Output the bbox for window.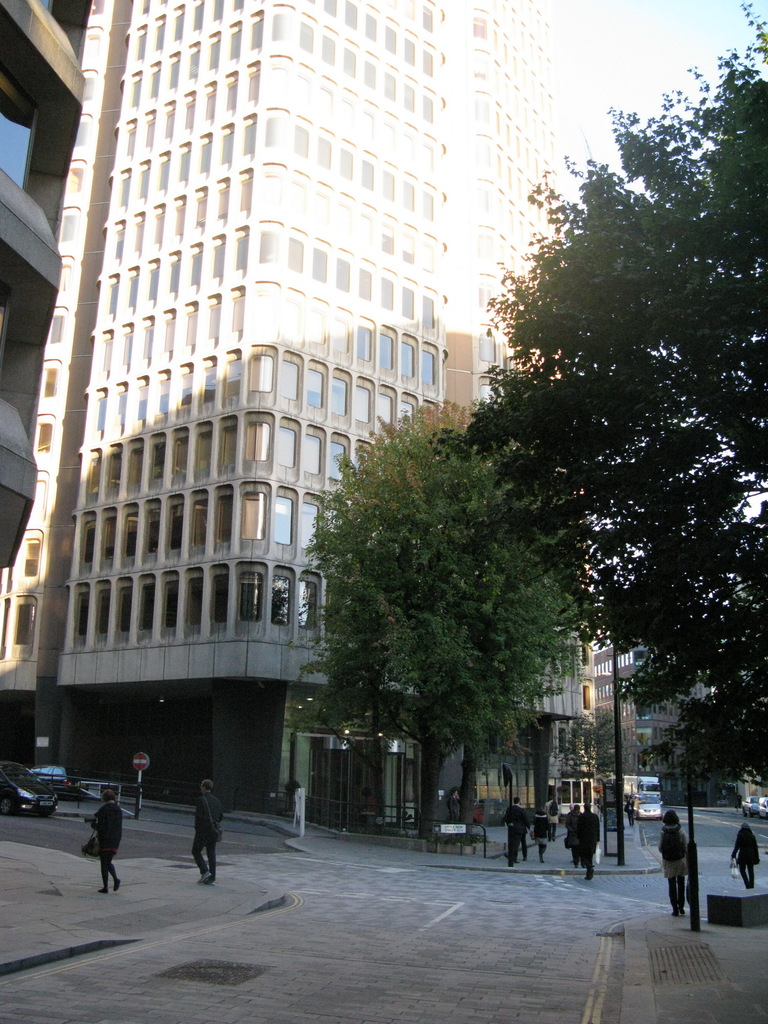
select_region(172, 428, 186, 480).
